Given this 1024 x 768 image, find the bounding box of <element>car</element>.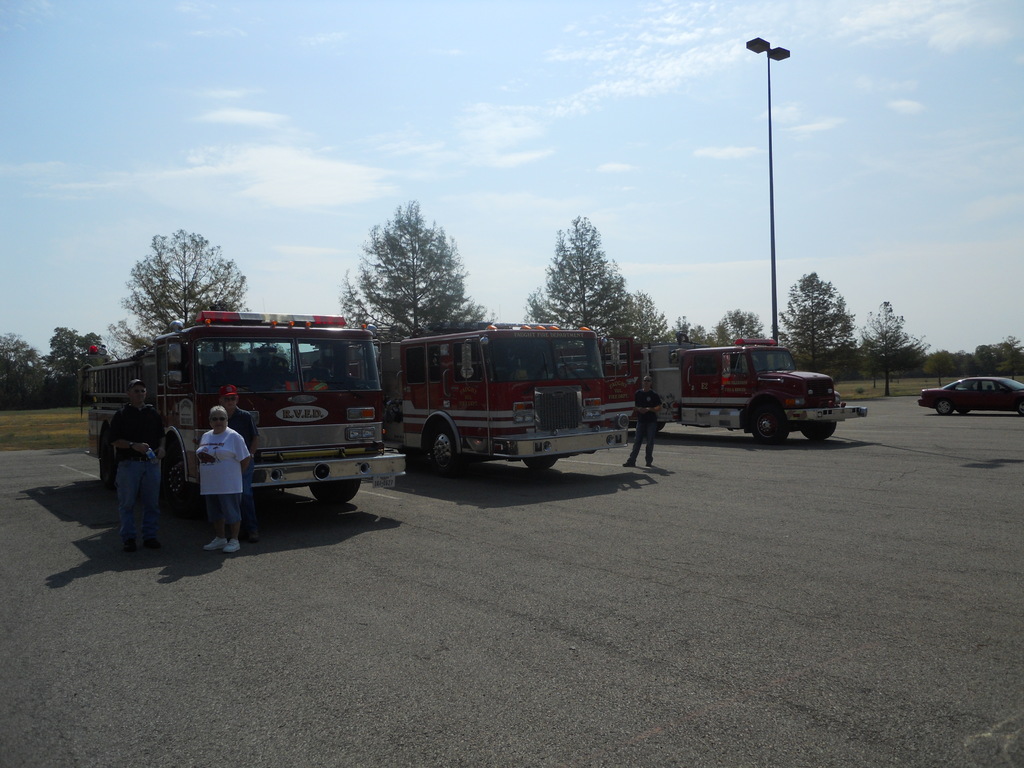
Rect(916, 372, 1023, 415).
